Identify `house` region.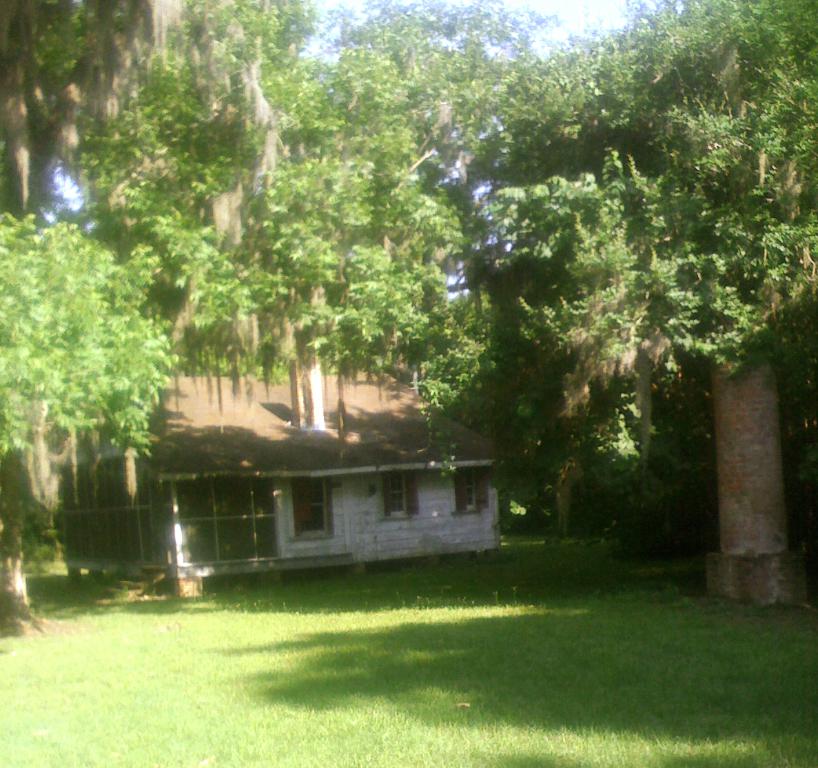
Region: [left=105, top=352, right=537, bottom=594].
